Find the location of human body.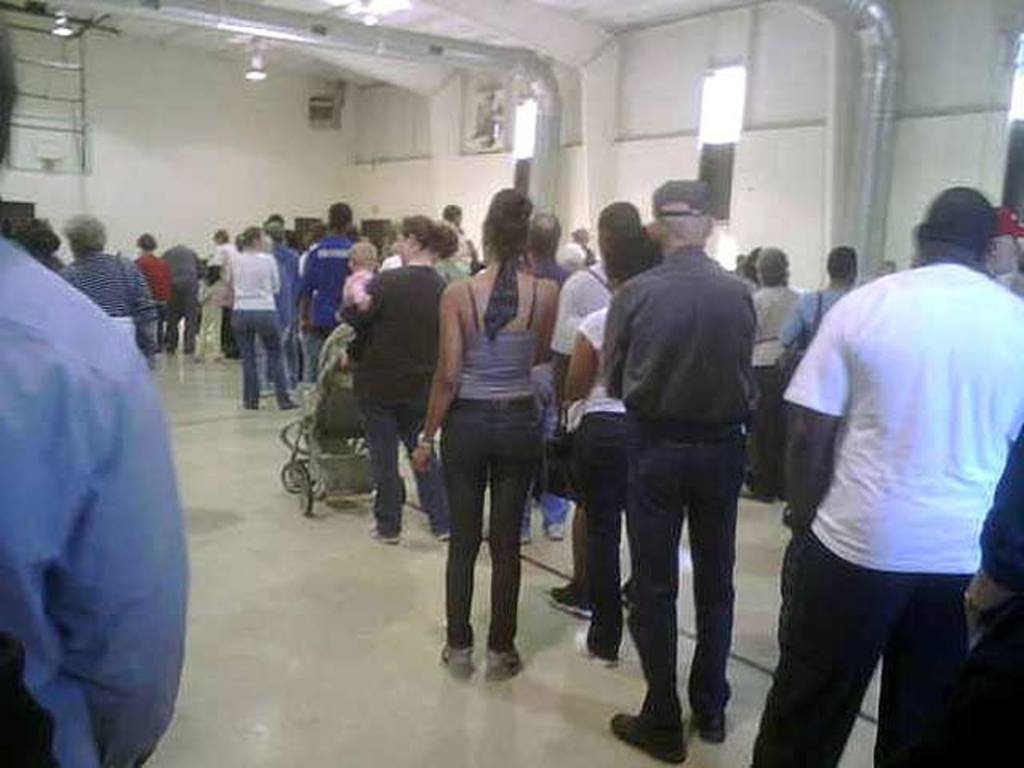
Location: box(165, 243, 197, 349).
